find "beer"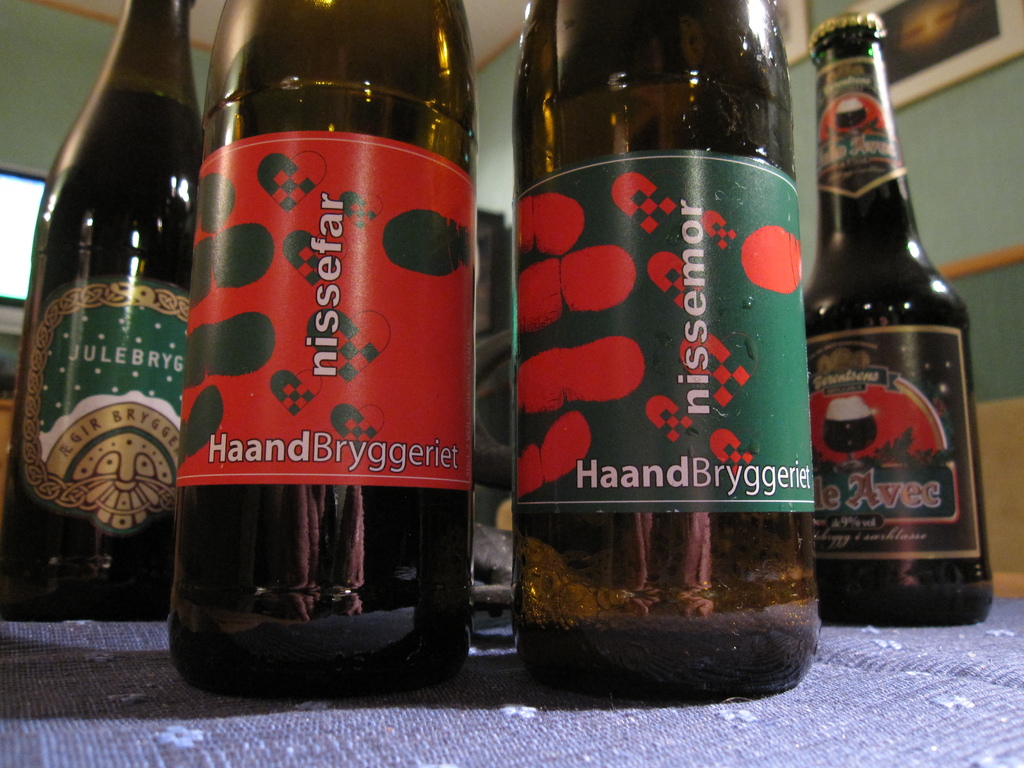
0, 0, 215, 651
